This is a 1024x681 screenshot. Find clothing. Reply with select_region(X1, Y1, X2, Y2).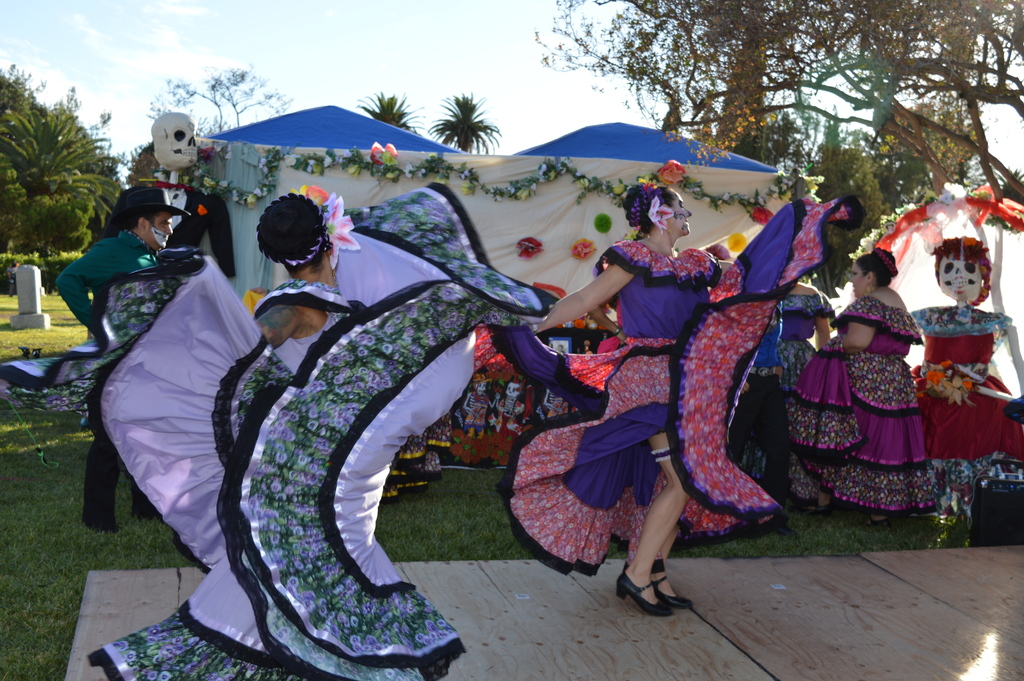
select_region(908, 305, 1023, 520).
